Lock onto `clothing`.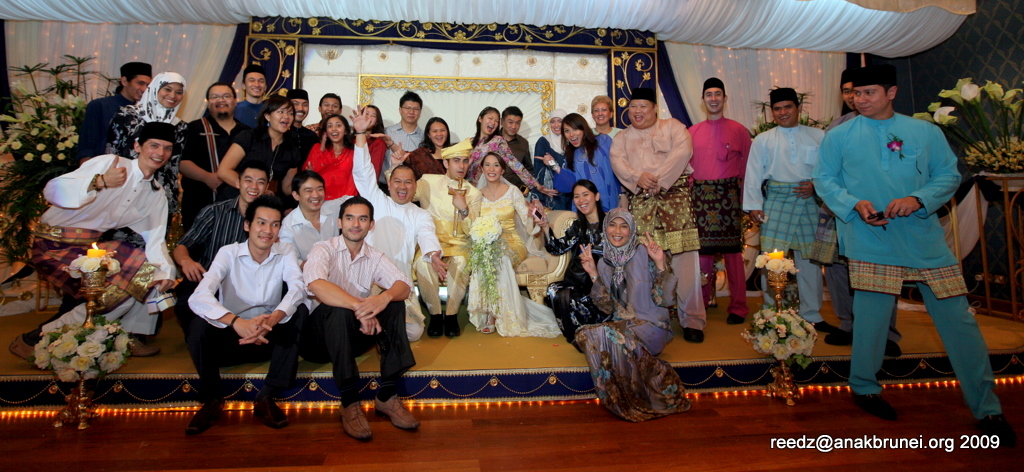
Locked: (left=534, top=126, right=576, bottom=183).
